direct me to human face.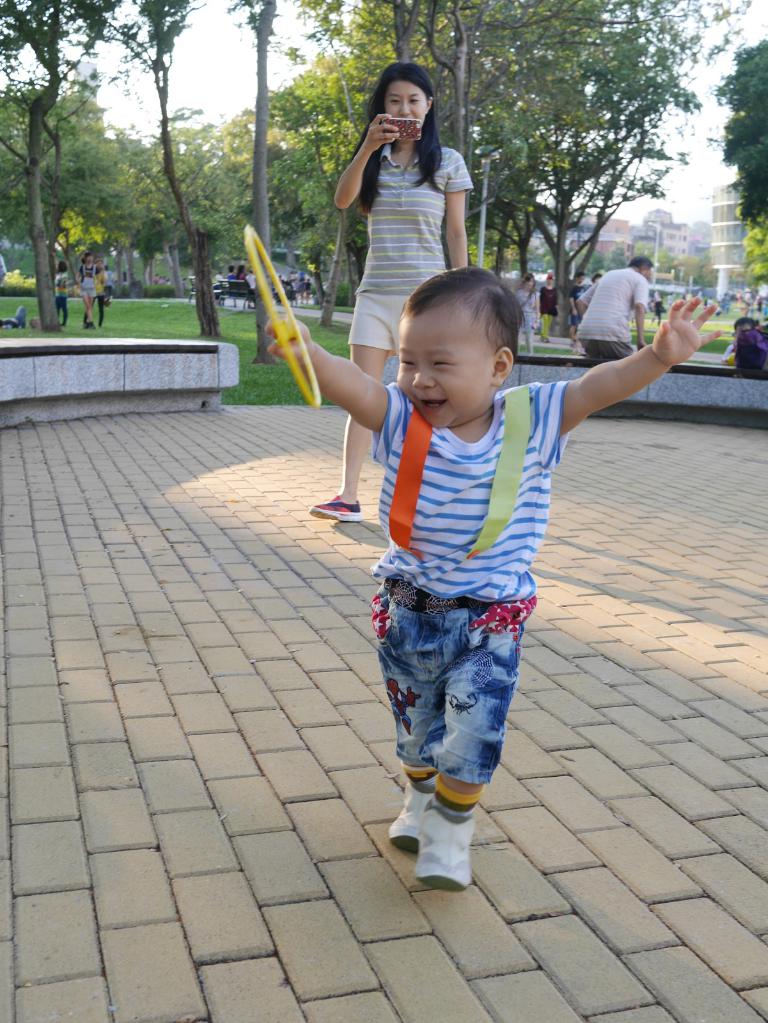
Direction: region(396, 301, 499, 425).
